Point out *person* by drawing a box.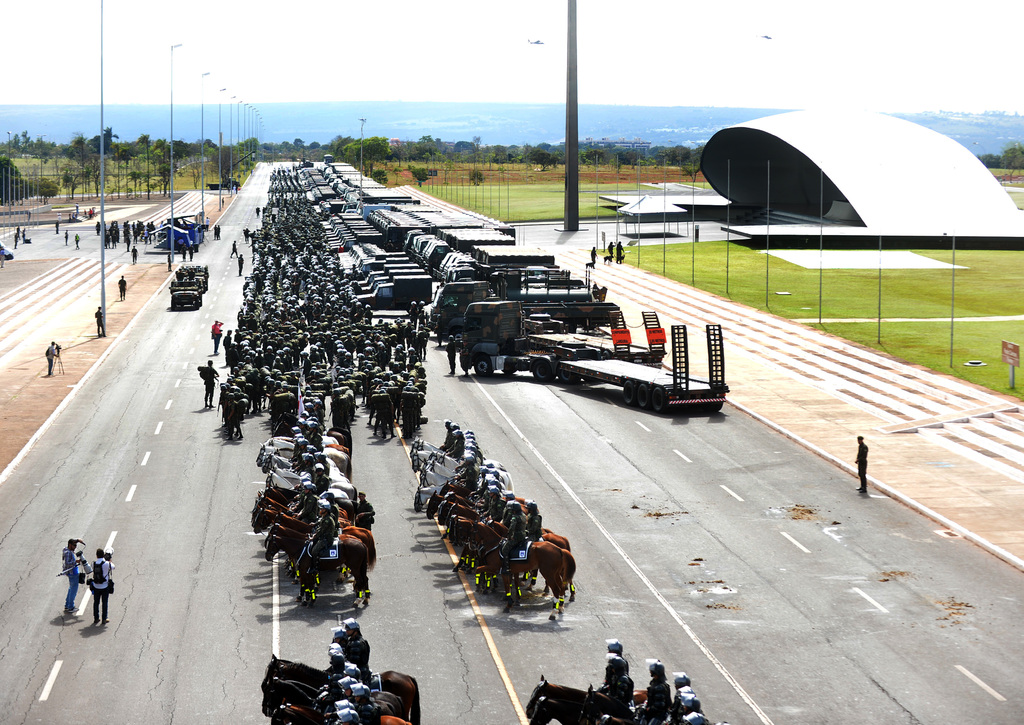
<region>856, 431, 869, 496</region>.
